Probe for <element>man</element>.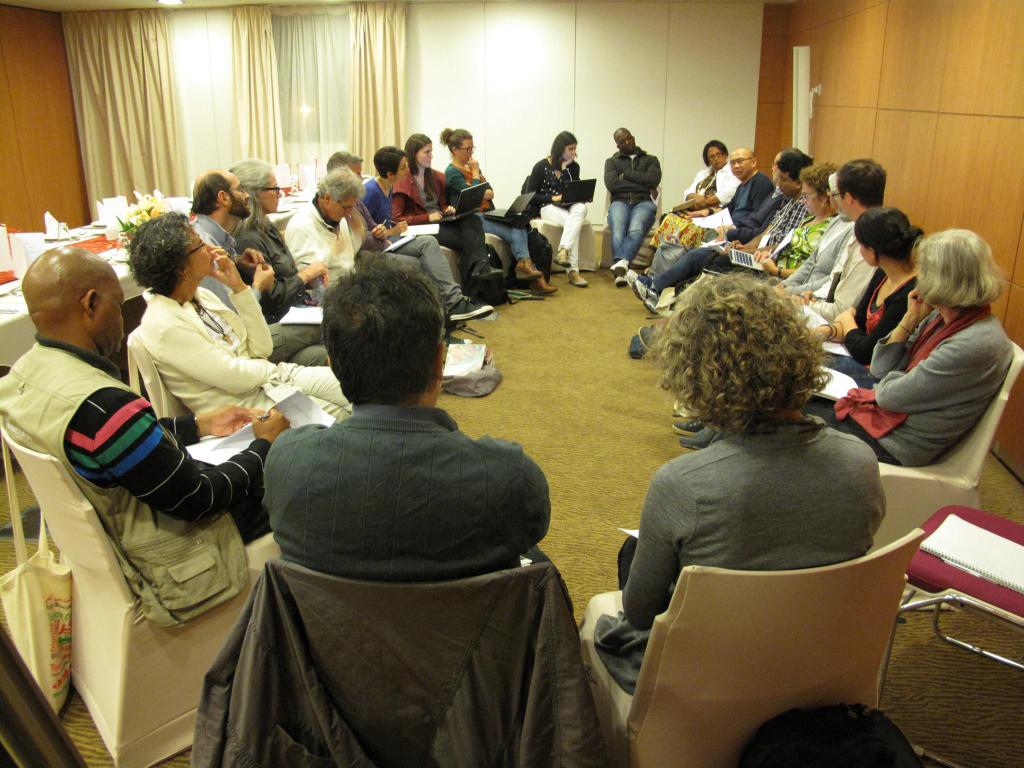
Probe result: left=772, top=156, right=886, bottom=331.
